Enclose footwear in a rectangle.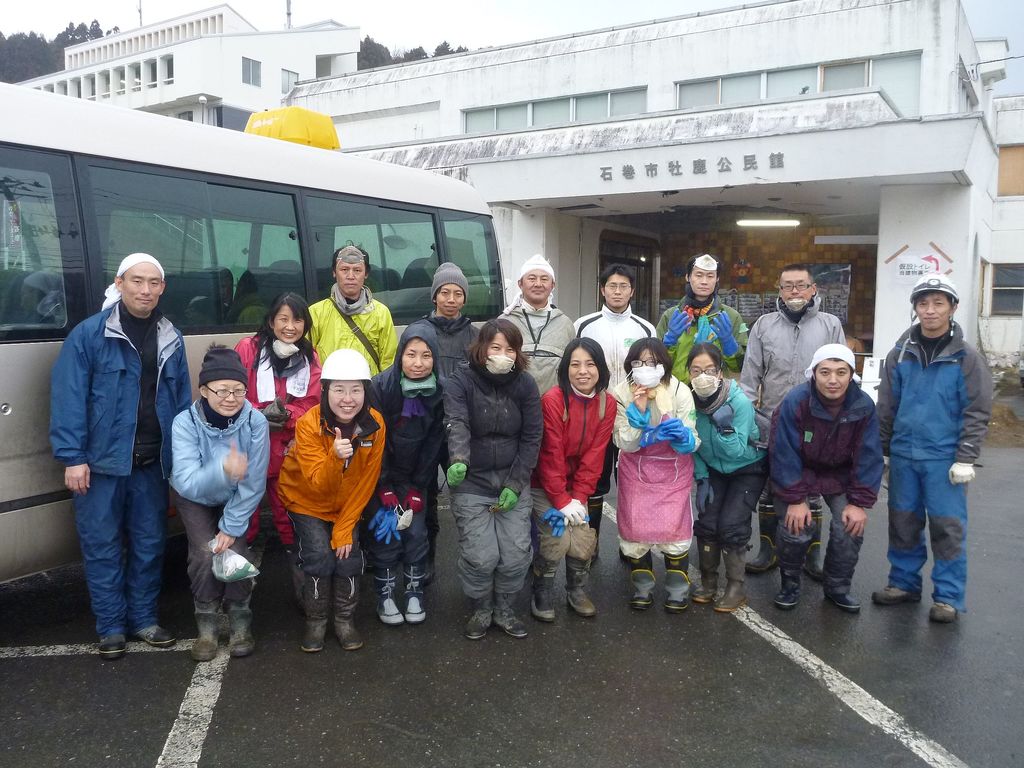
564, 564, 597, 620.
